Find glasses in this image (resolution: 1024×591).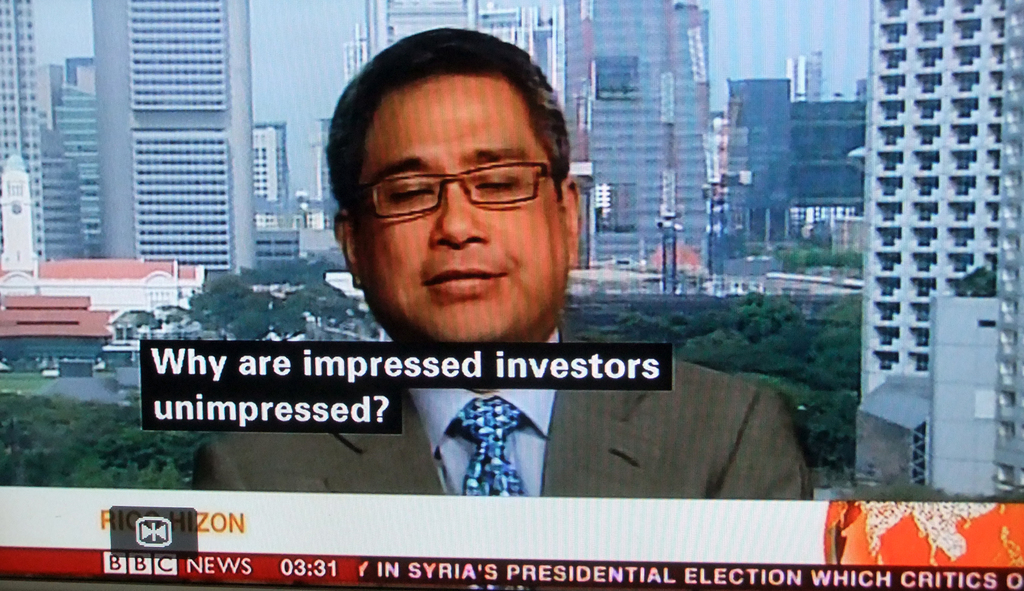
locate(346, 143, 564, 219).
